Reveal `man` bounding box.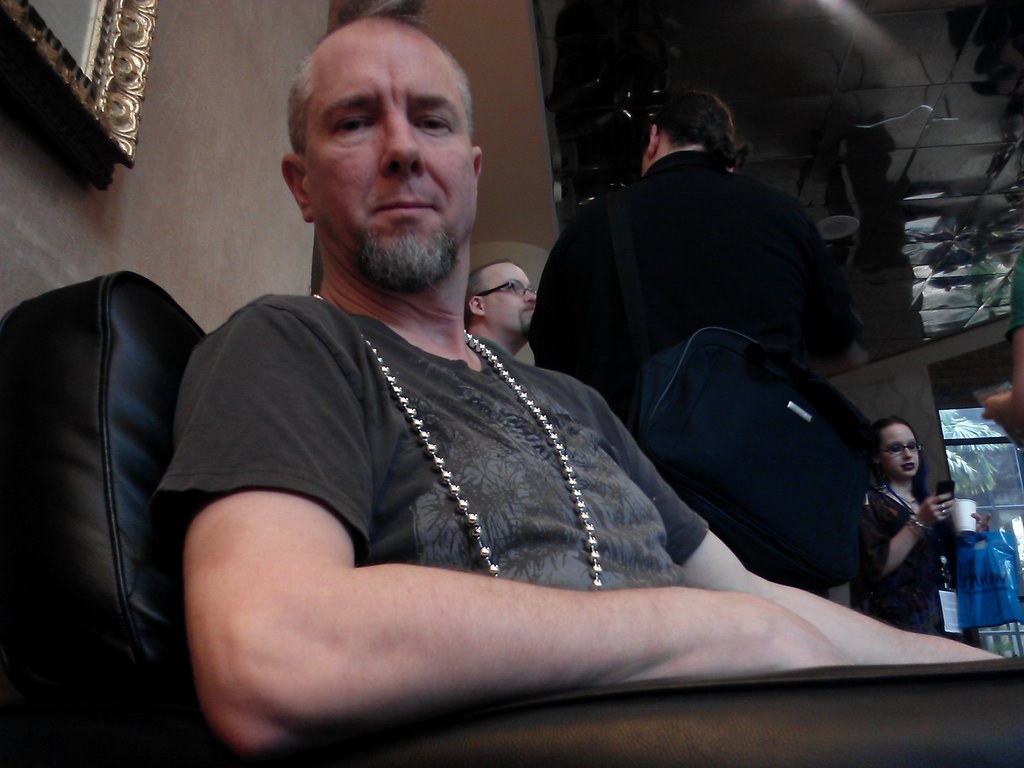
Revealed: crop(465, 257, 538, 360).
